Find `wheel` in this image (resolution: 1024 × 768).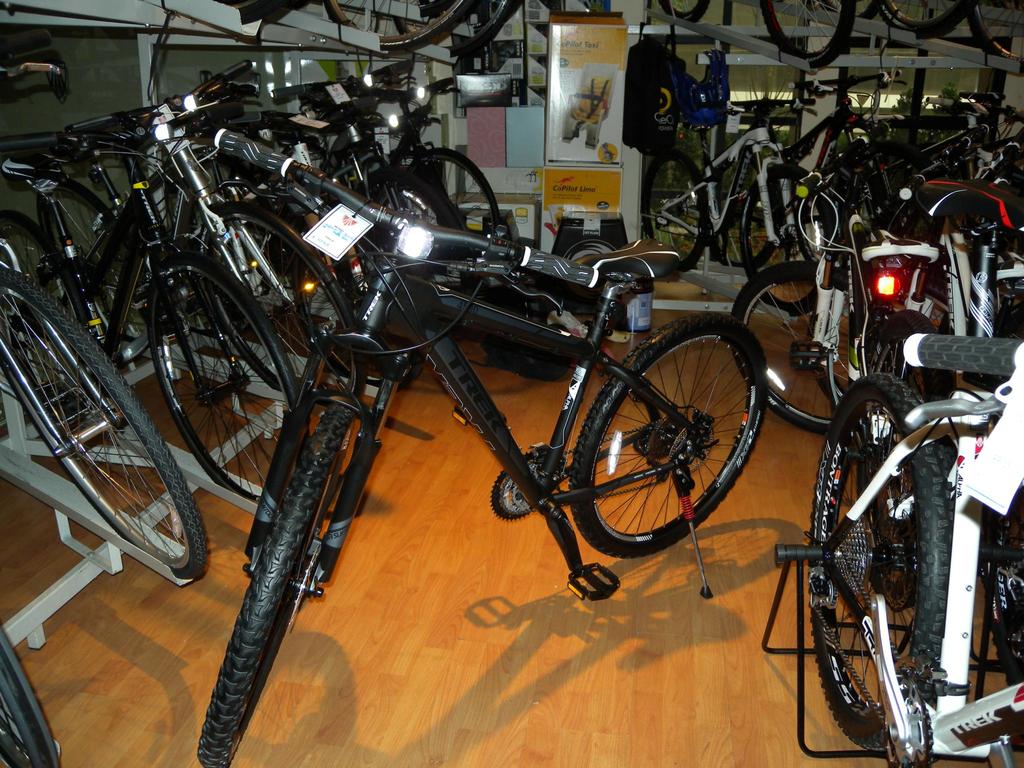
186 196 360 412.
